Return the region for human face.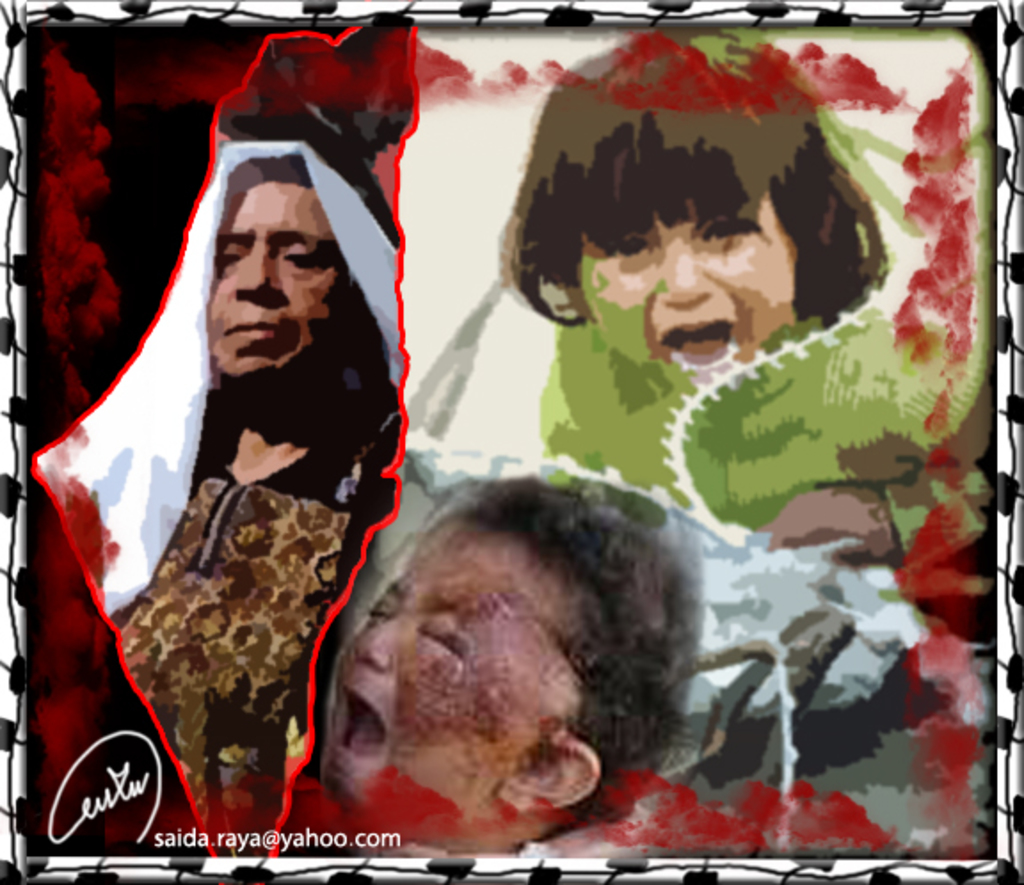
572,190,795,389.
